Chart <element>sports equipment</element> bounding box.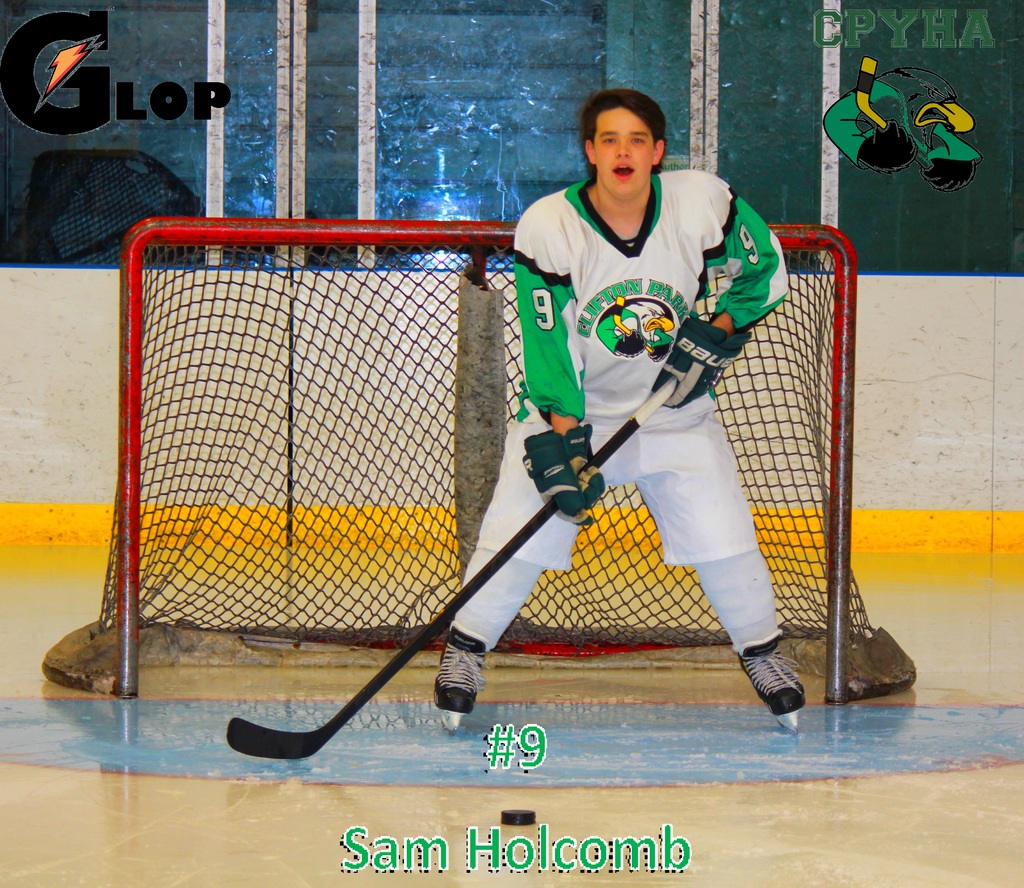
Charted: [40, 213, 916, 712].
